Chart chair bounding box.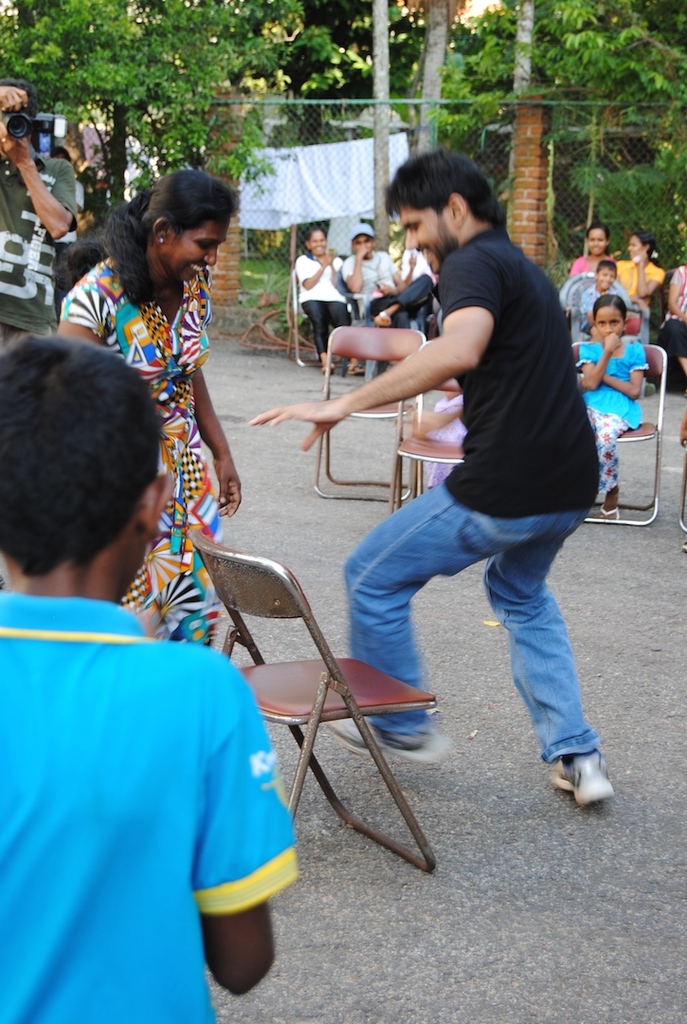
Charted: 288 272 352 370.
